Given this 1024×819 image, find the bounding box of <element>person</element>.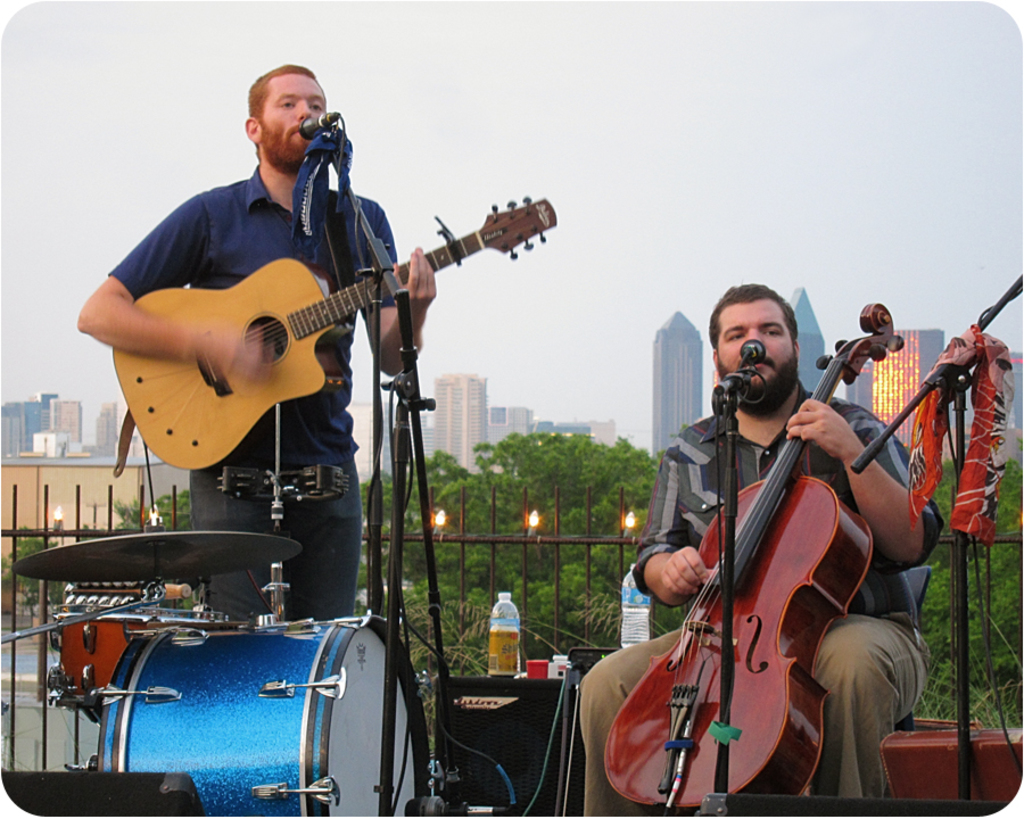
box=[73, 61, 437, 628].
